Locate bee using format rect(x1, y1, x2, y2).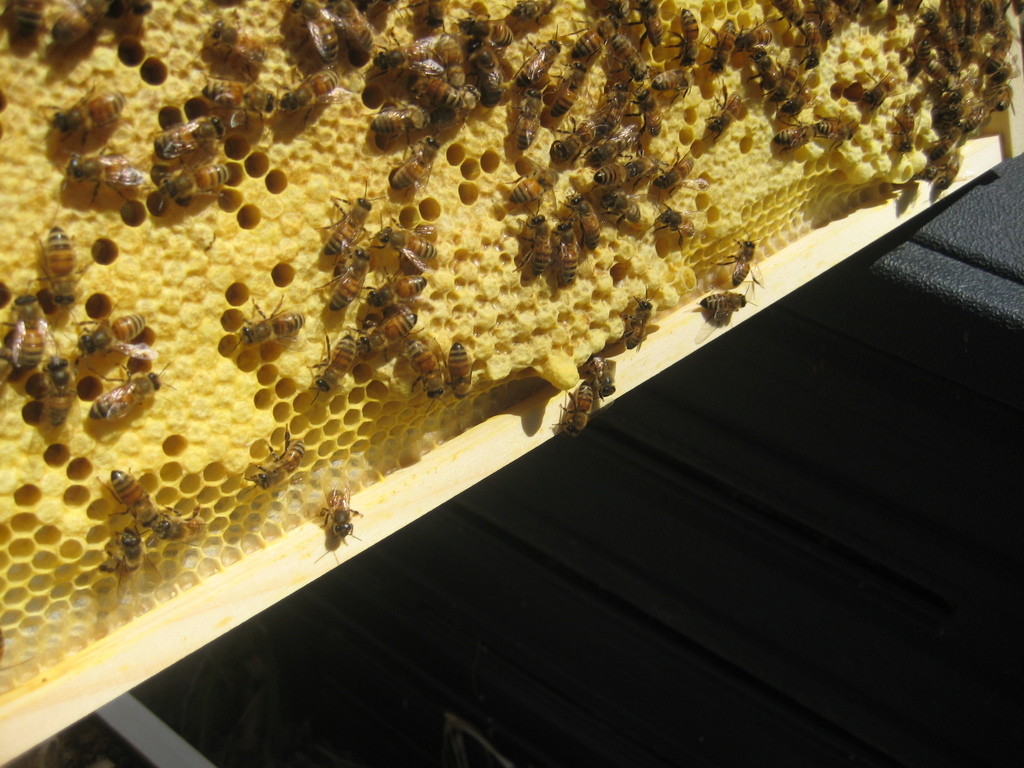
rect(42, 95, 129, 152).
